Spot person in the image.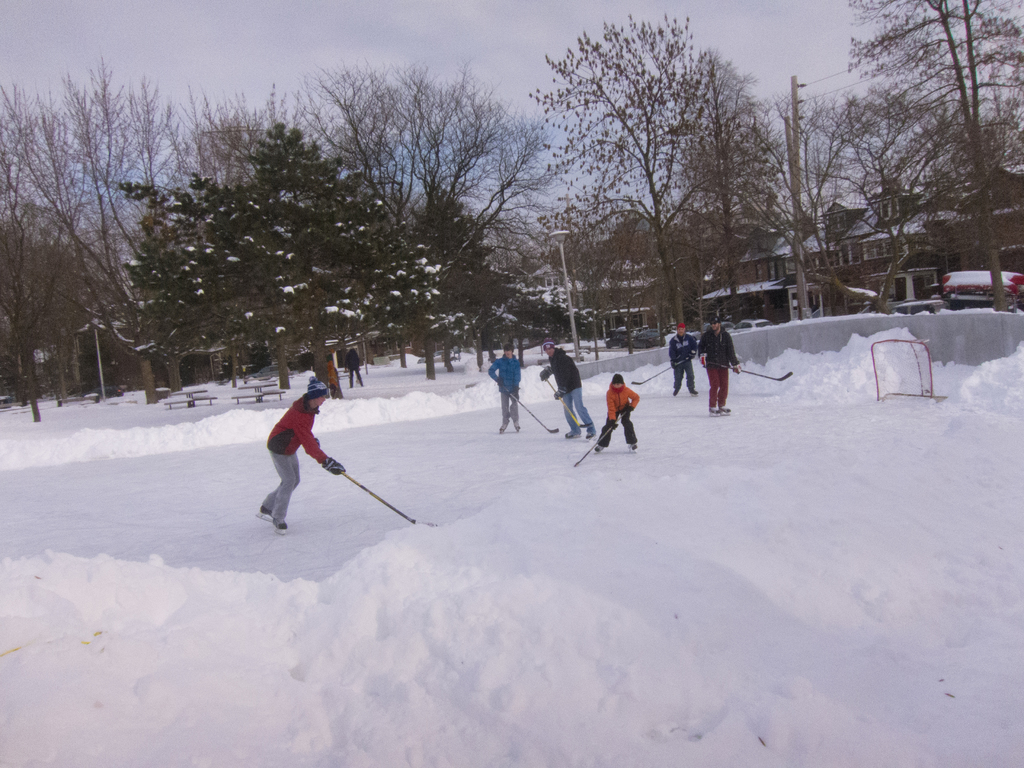
person found at l=594, t=373, r=642, b=455.
